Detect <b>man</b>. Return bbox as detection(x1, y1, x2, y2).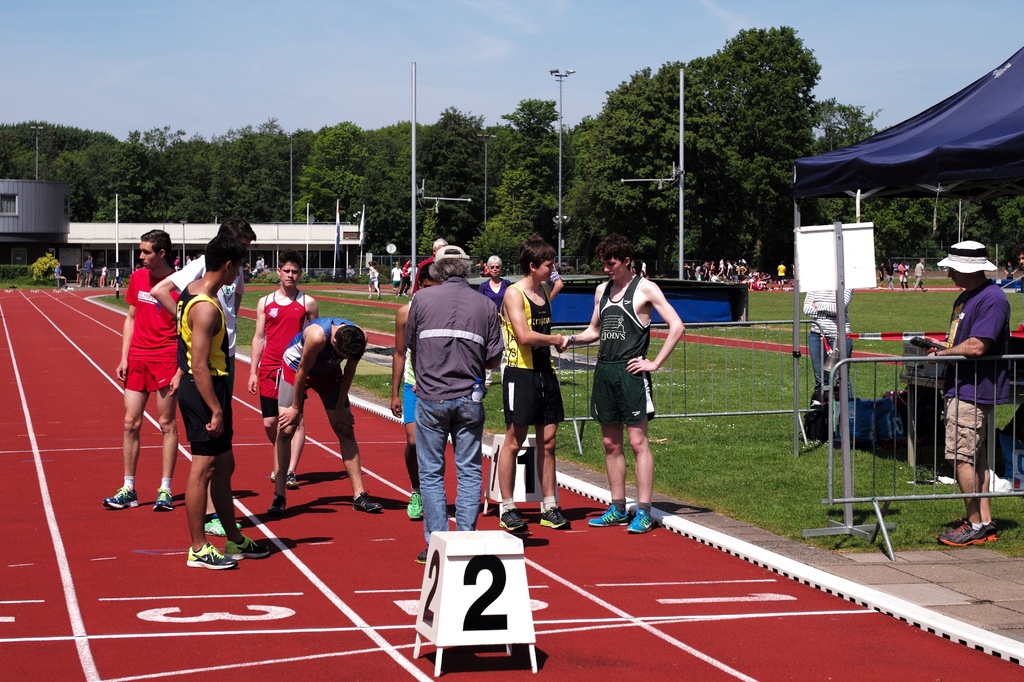
detection(248, 251, 320, 488).
